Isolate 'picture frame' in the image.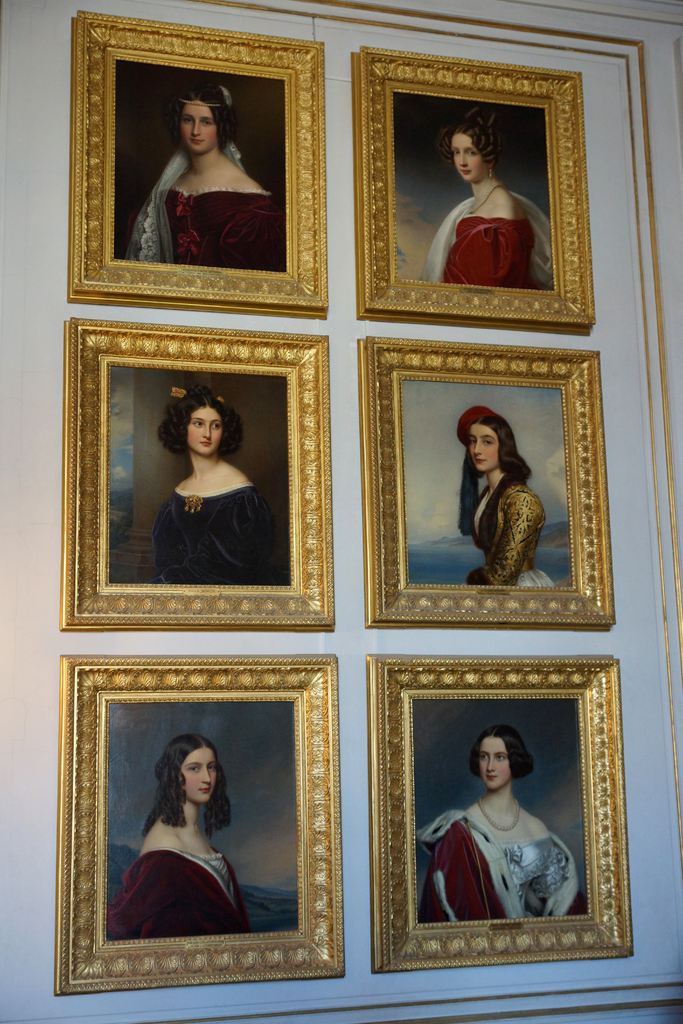
Isolated region: [x1=56, y1=651, x2=338, y2=992].
